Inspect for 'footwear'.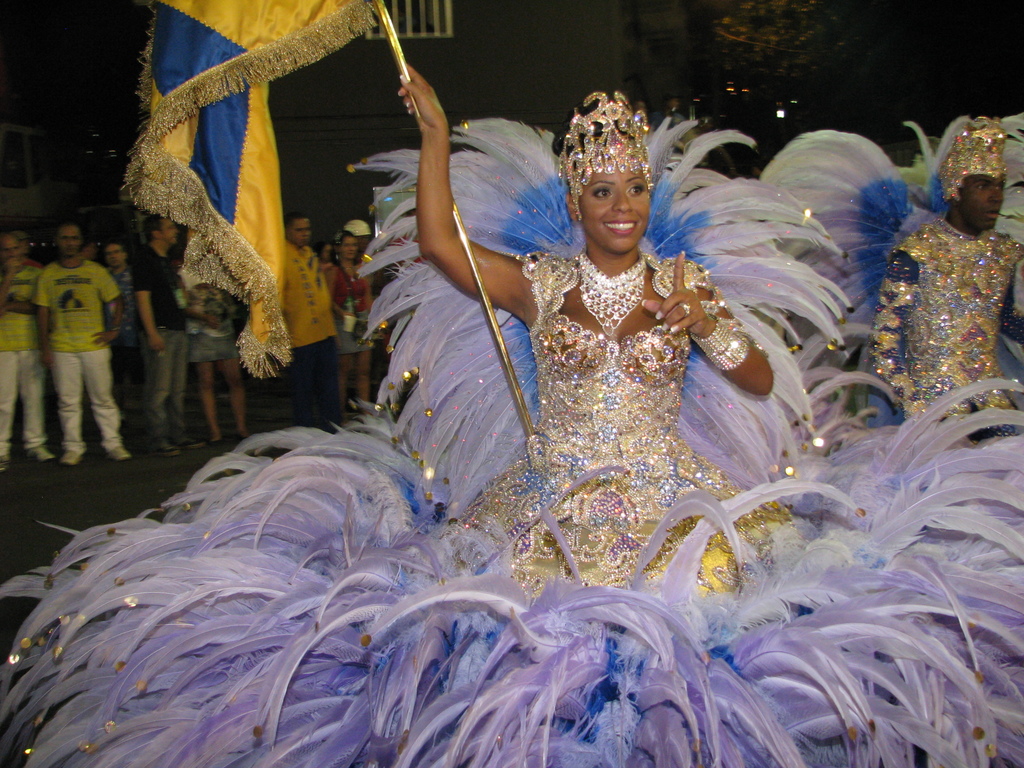
Inspection: bbox=[0, 454, 4, 476].
